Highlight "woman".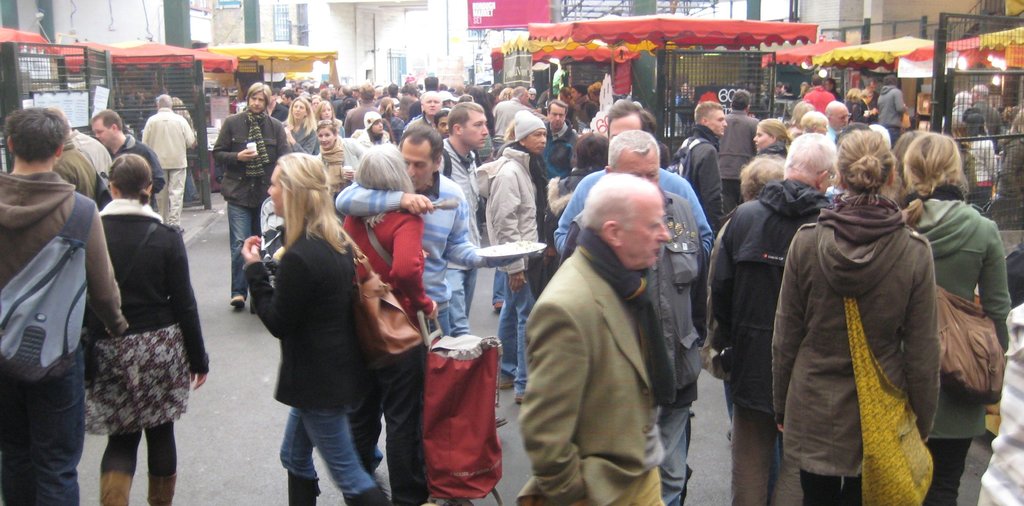
Highlighted region: box=[344, 143, 436, 505].
